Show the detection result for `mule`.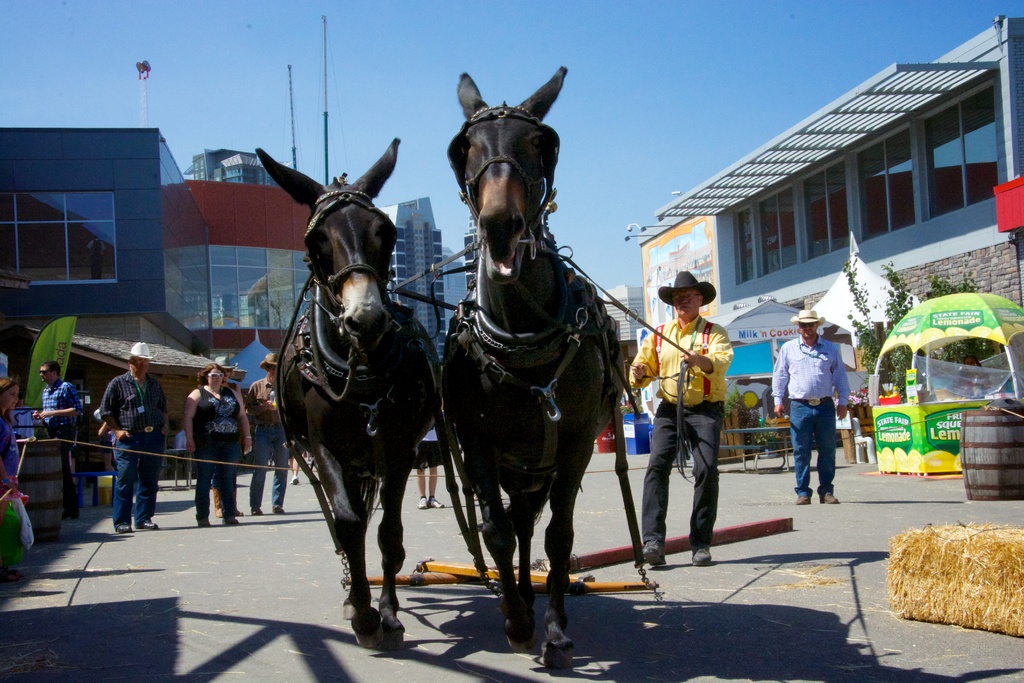
crop(438, 63, 608, 678).
